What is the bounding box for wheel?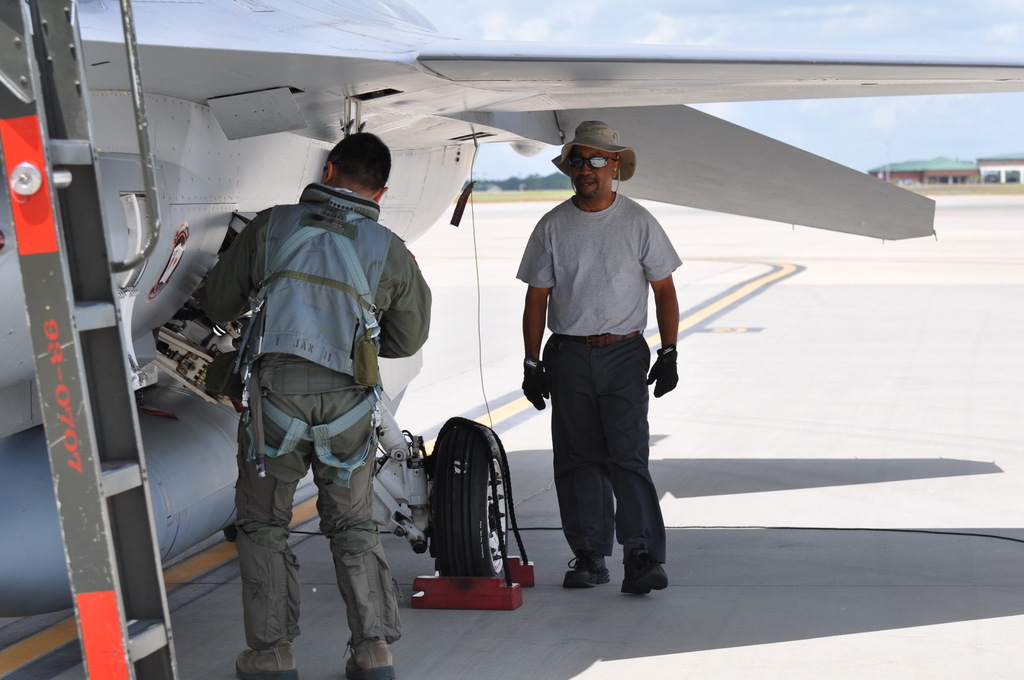
(left=426, top=422, right=514, bottom=578).
